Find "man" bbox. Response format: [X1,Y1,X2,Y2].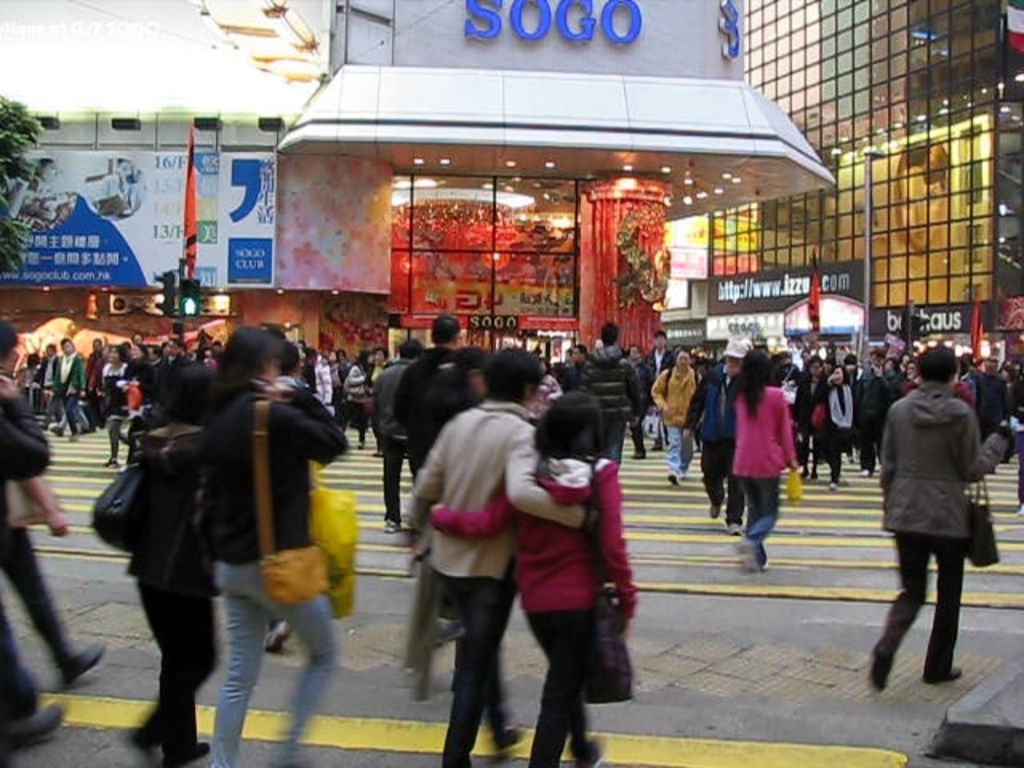
[592,331,654,464].
